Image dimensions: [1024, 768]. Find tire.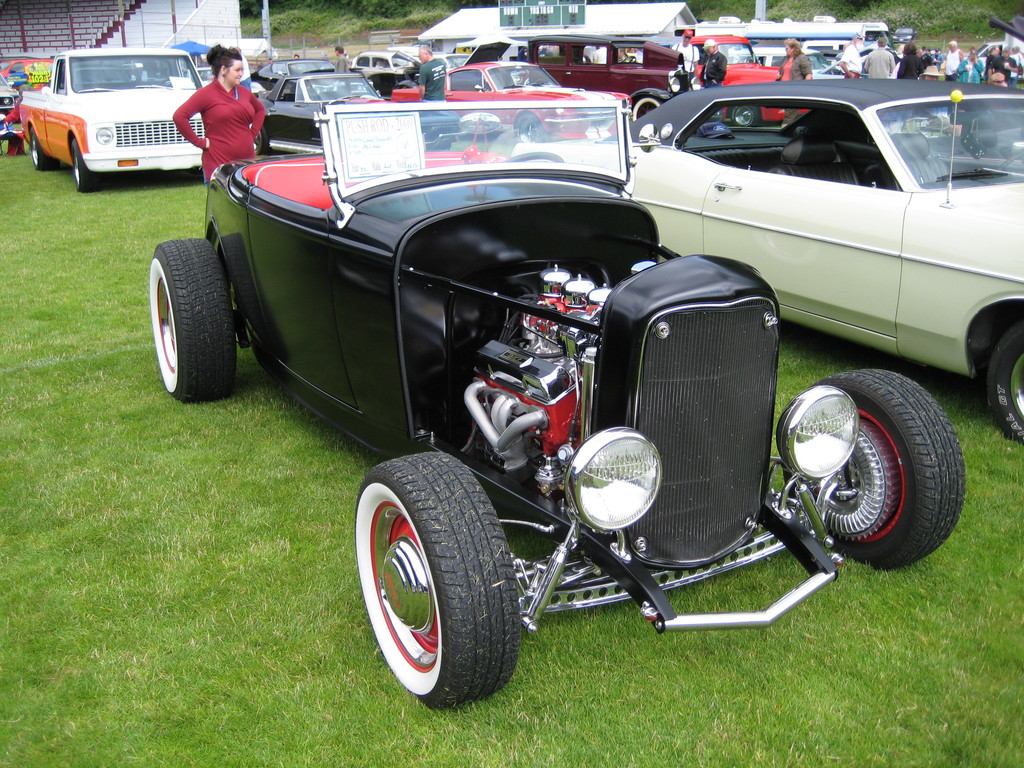
x1=144, y1=236, x2=237, y2=397.
